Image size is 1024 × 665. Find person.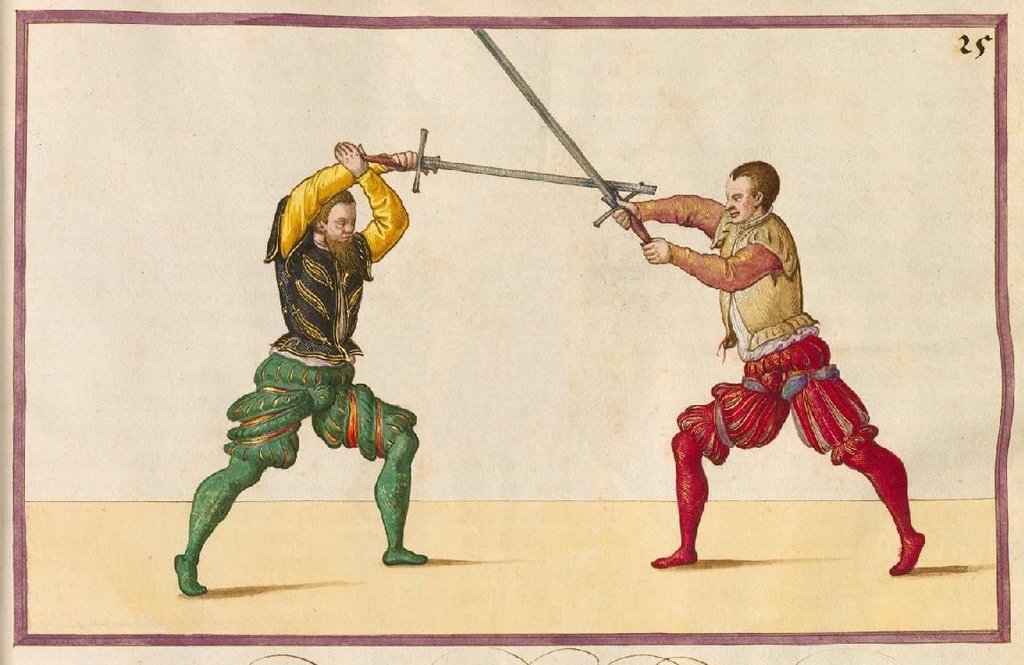
left=170, top=141, right=433, bottom=595.
